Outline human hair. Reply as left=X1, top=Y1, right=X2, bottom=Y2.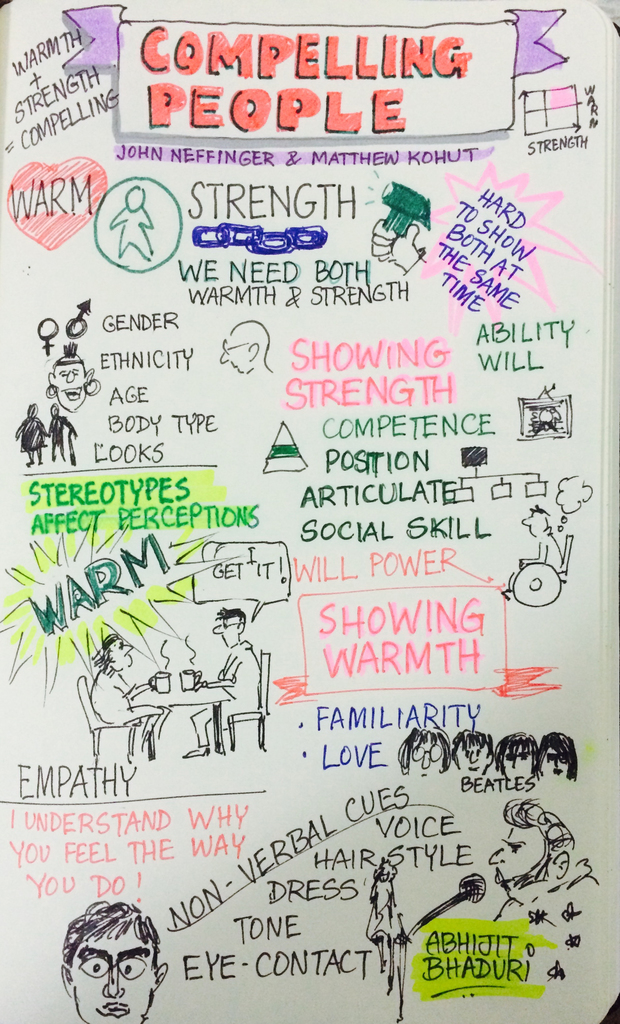
left=542, top=732, right=575, bottom=771.
